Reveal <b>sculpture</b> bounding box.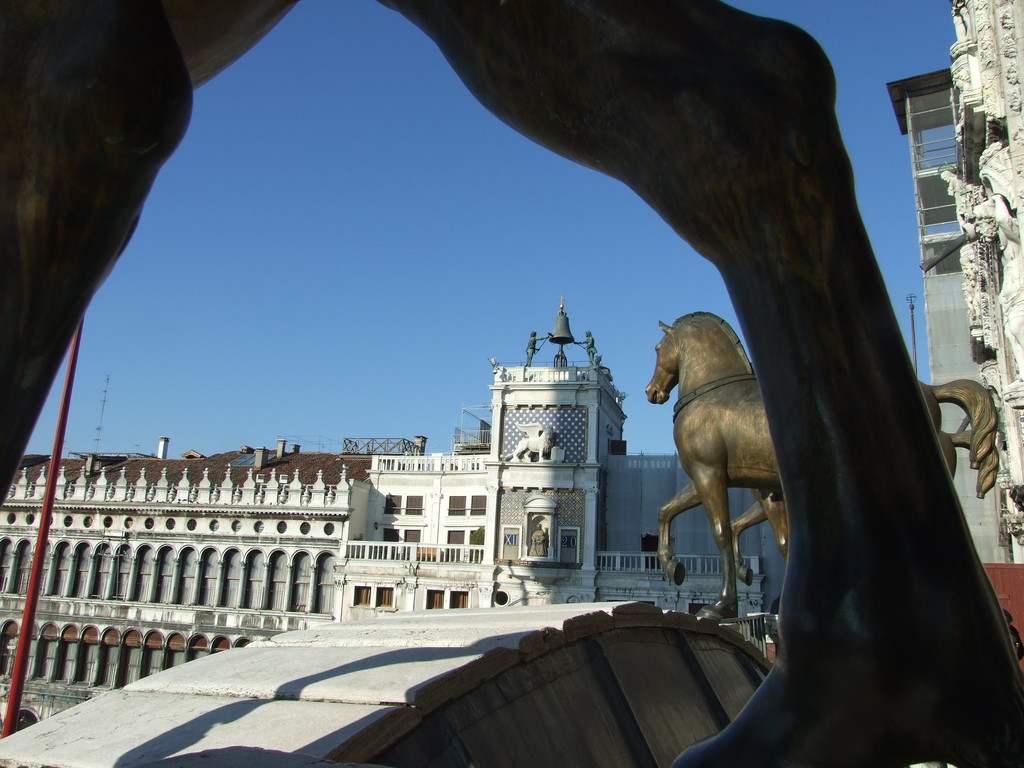
Revealed: [left=577, top=327, right=600, bottom=368].
